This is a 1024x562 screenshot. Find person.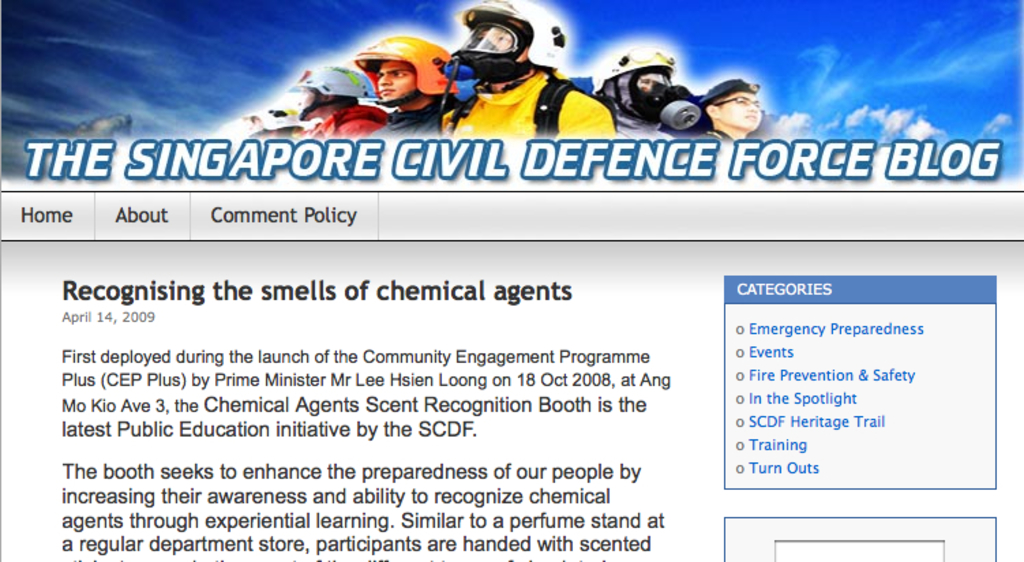
Bounding box: Rect(439, 0, 619, 145).
